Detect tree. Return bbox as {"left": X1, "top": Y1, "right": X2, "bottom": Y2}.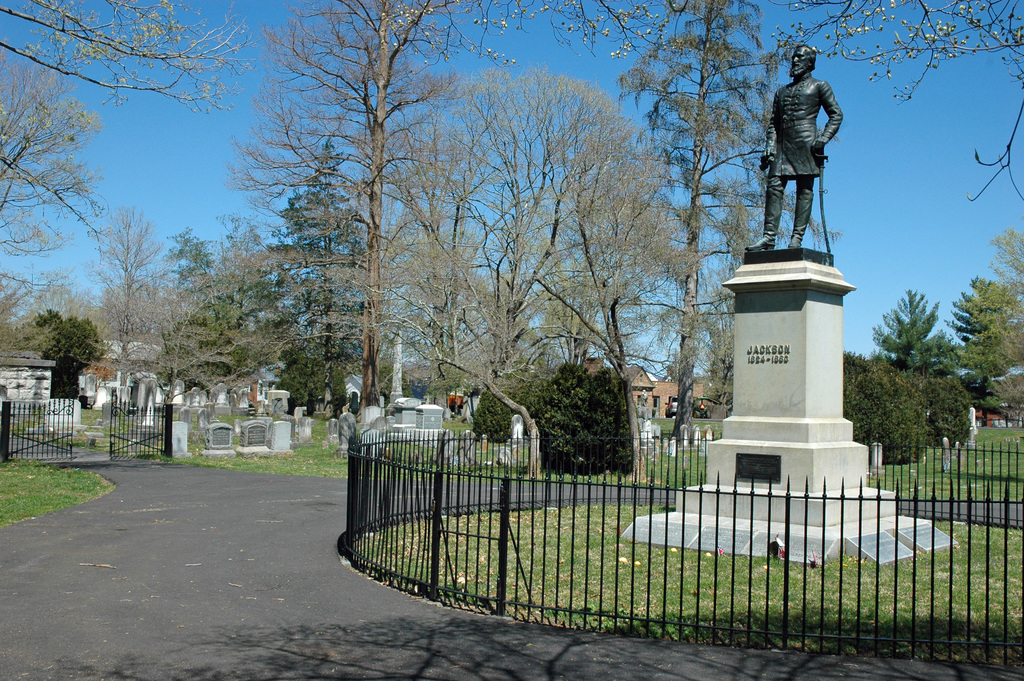
{"left": 948, "top": 234, "right": 1023, "bottom": 429}.
